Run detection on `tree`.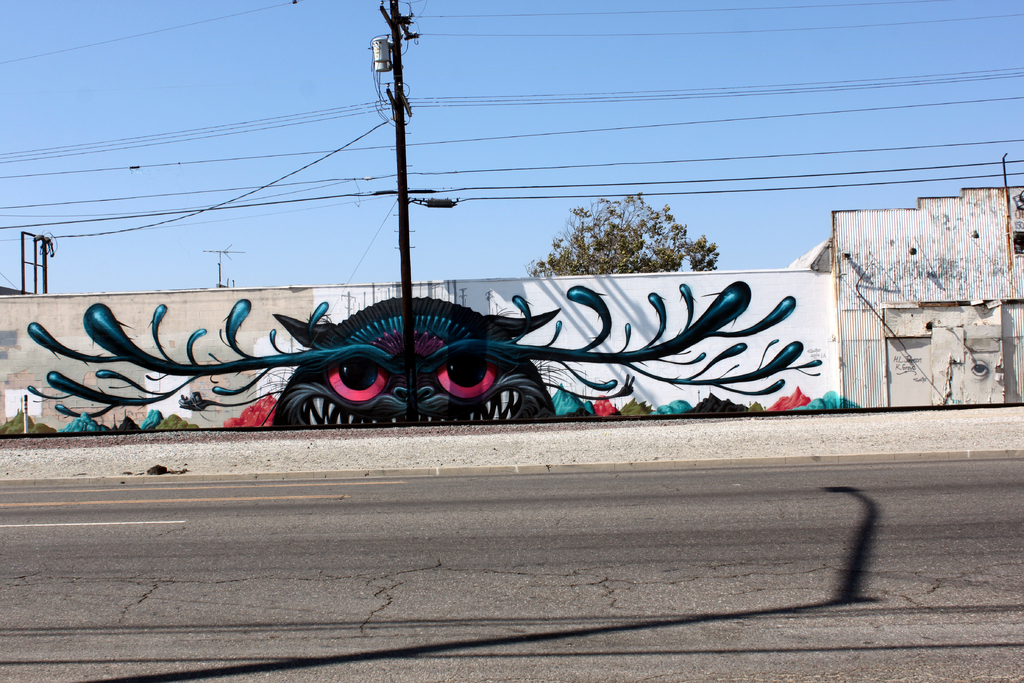
Result: (x1=530, y1=193, x2=725, y2=269).
